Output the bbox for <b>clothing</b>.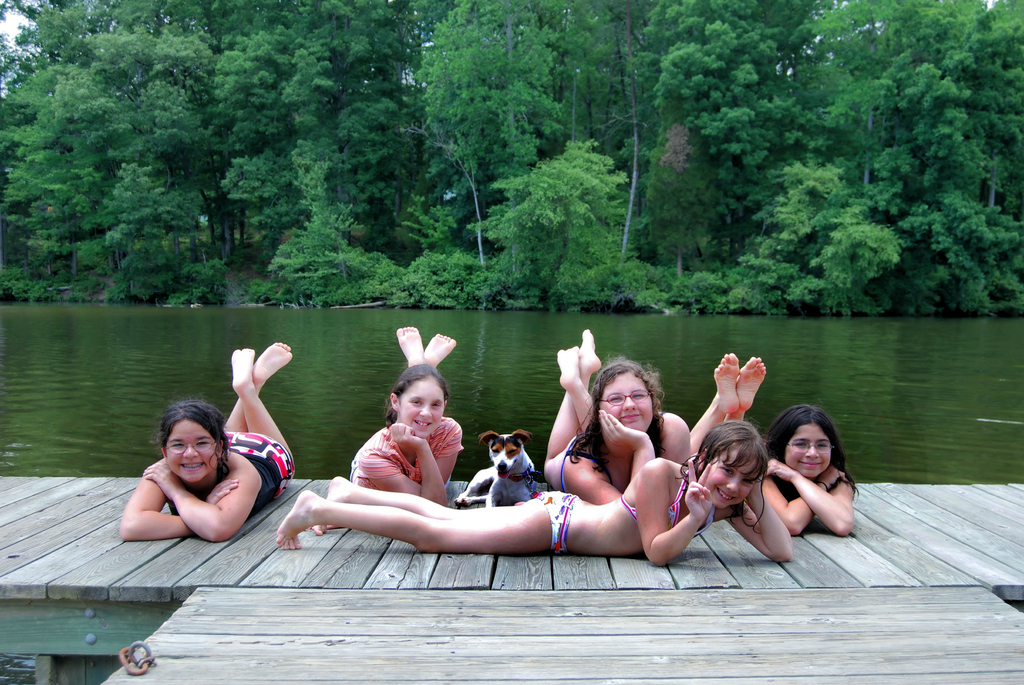
[530, 487, 582, 549].
